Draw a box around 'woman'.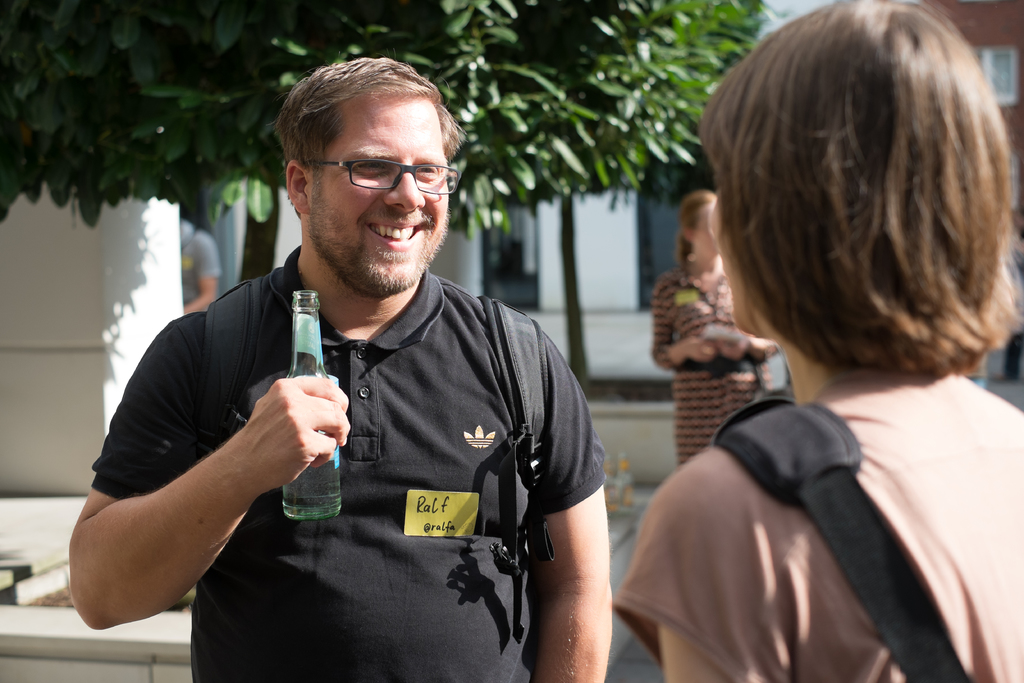
588:10:1023:682.
